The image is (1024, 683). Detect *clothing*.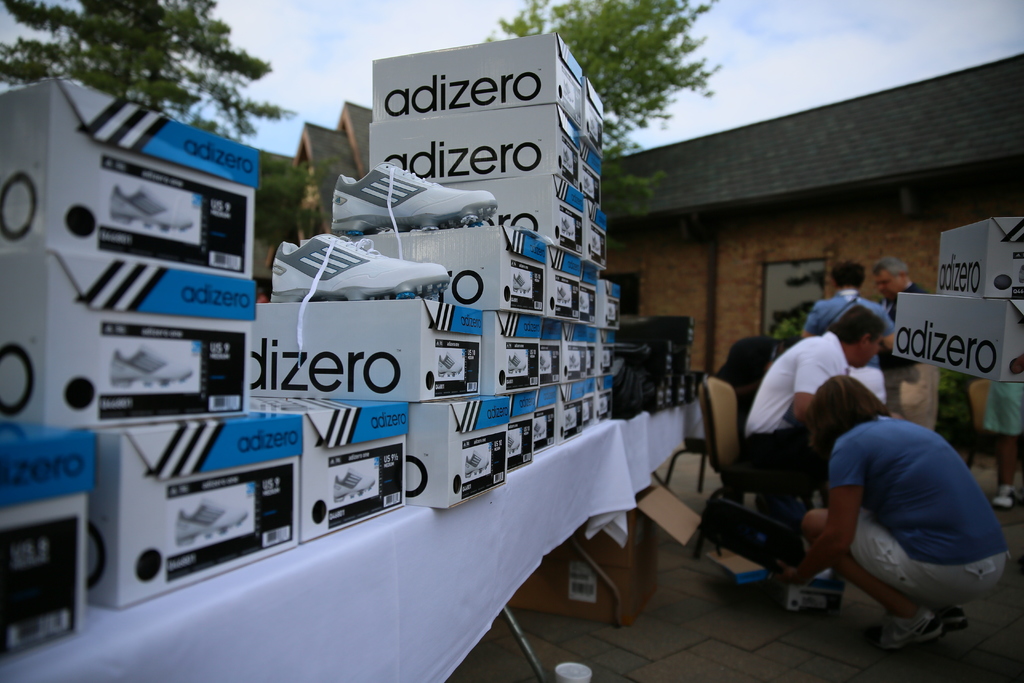
Detection: BBox(802, 395, 1005, 639).
